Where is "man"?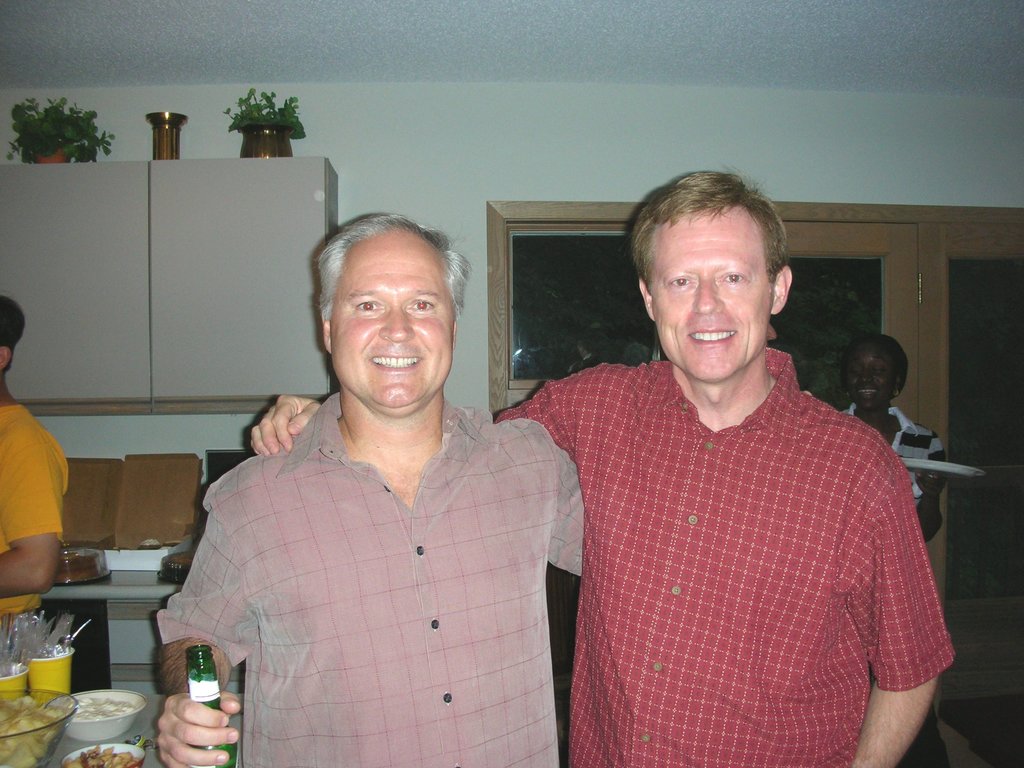
select_region(0, 285, 75, 604).
